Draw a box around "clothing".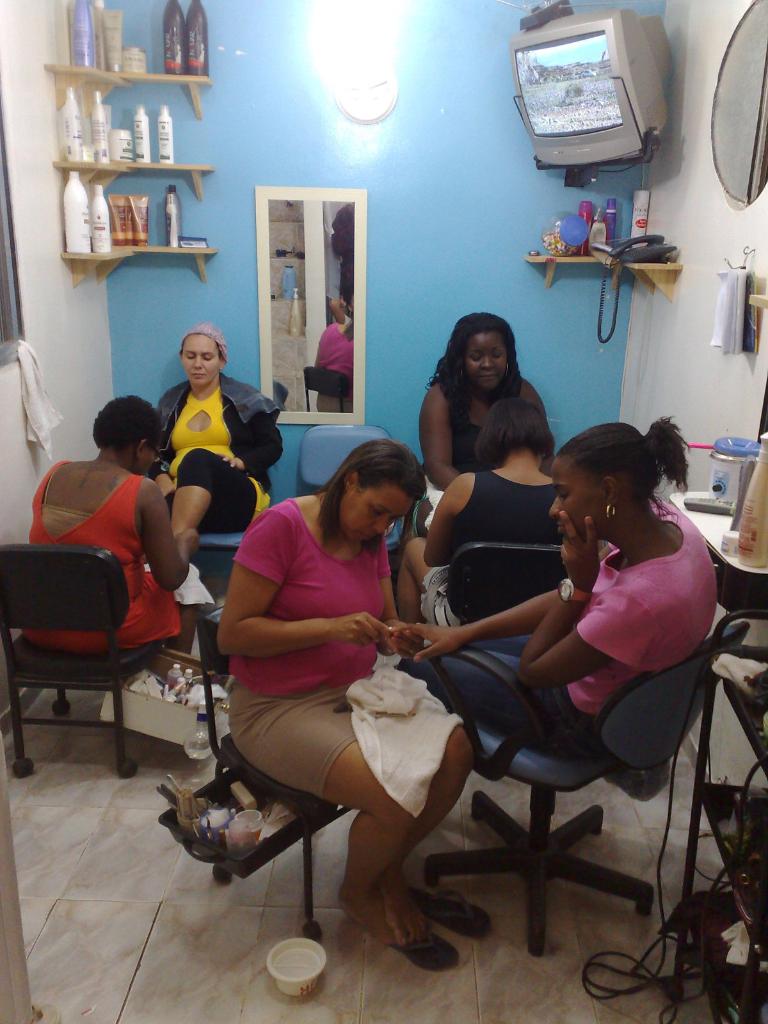
[x1=223, y1=498, x2=388, y2=801].
